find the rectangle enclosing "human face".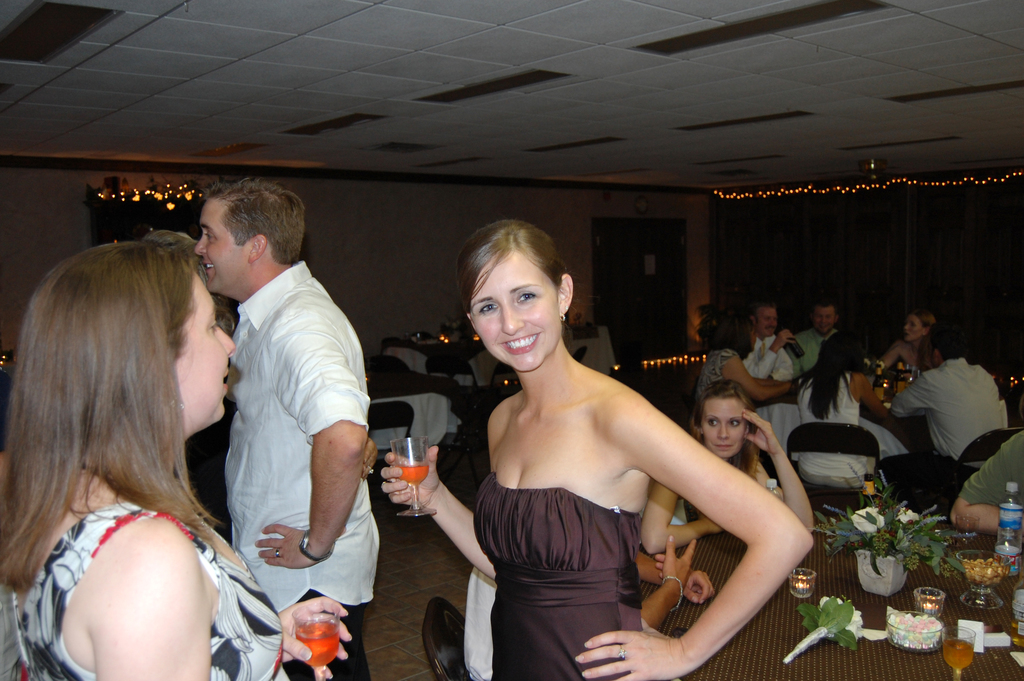
905, 316, 925, 341.
